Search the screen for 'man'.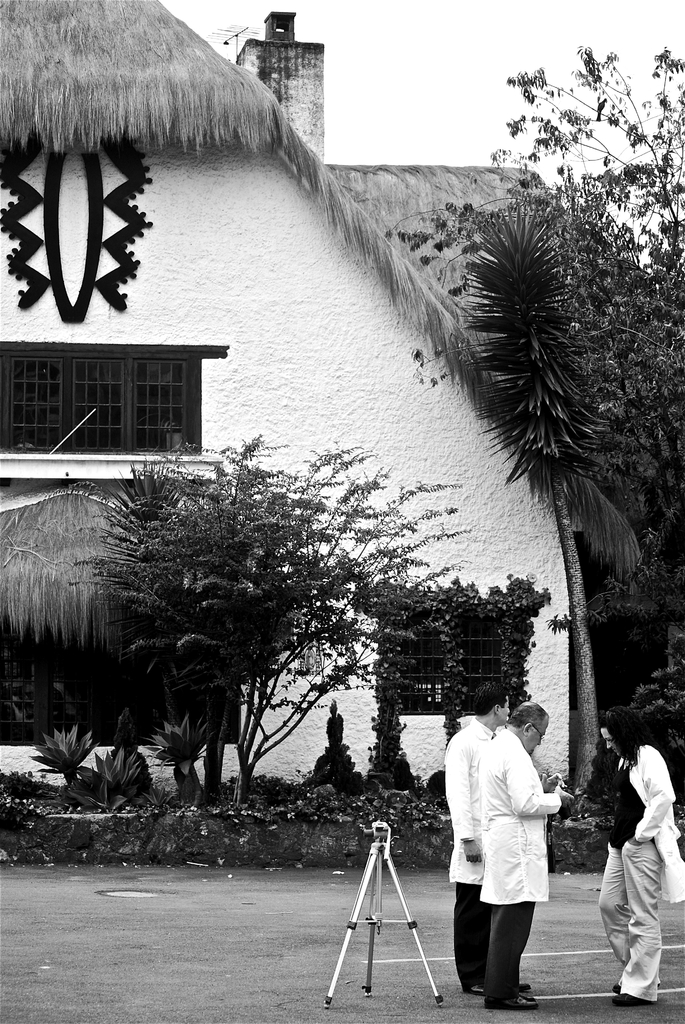
Found at rect(439, 689, 514, 995).
